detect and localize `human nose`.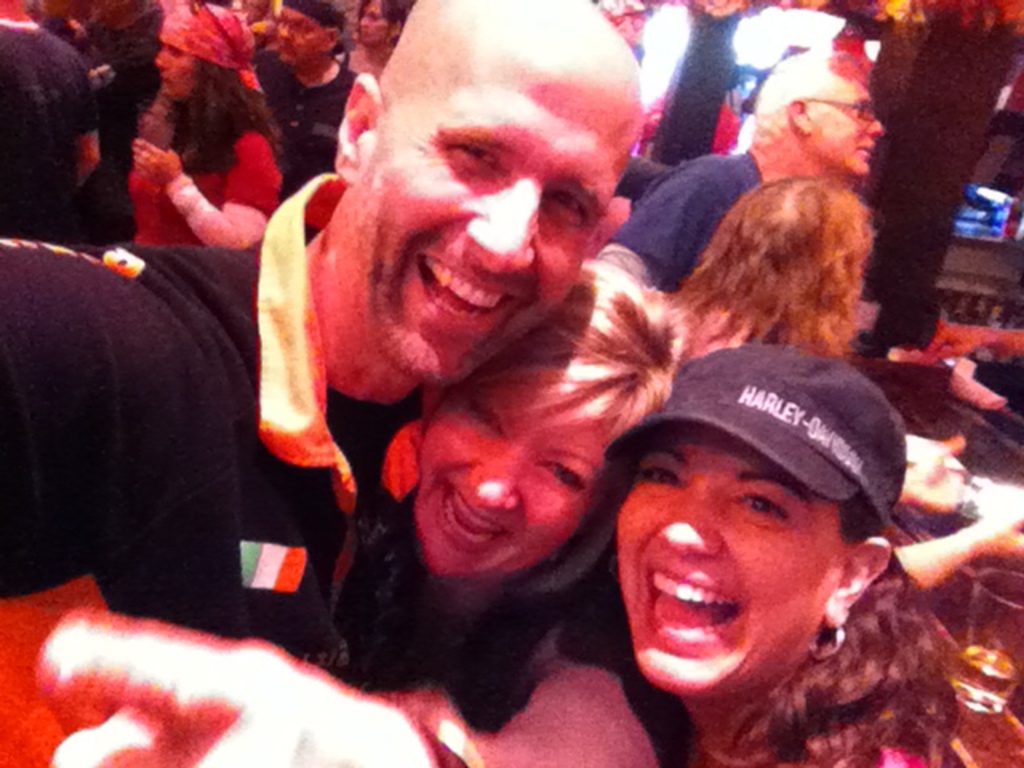
Localized at [left=154, top=43, right=170, bottom=67].
